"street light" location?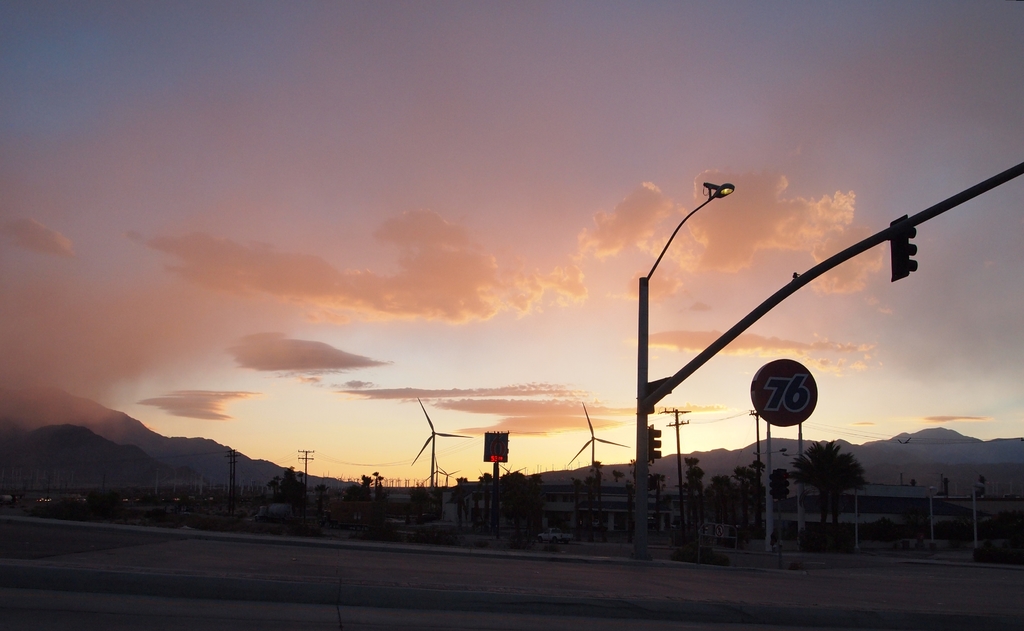
box=[646, 180, 732, 281]
